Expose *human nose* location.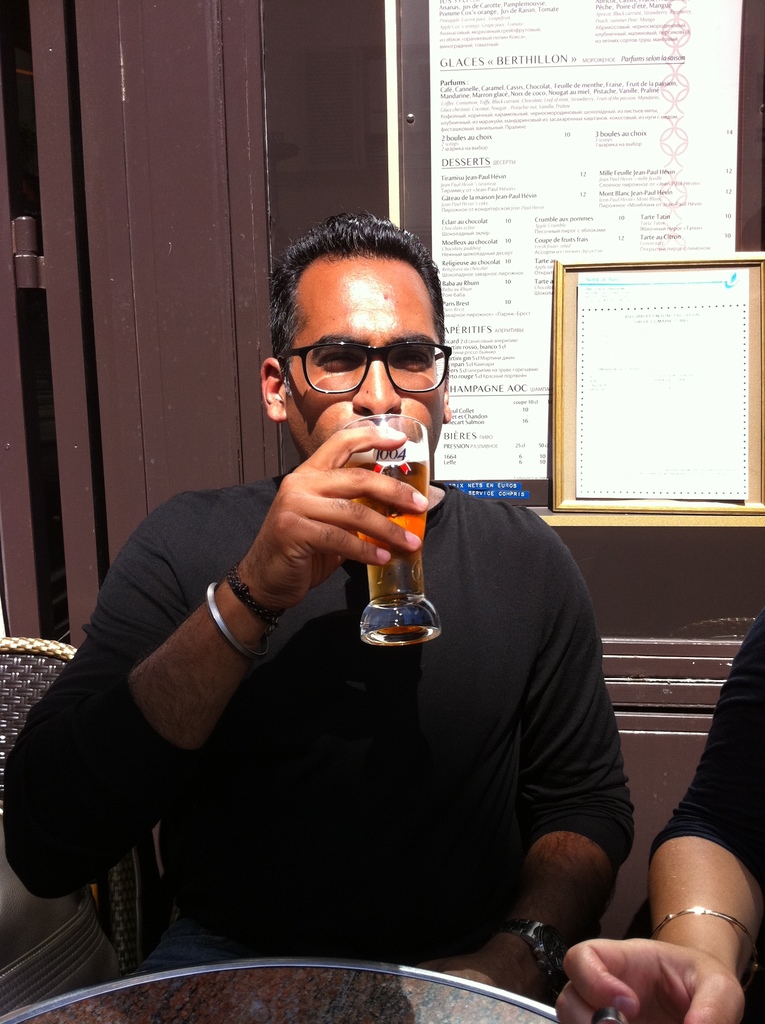
Exposed at box=[355, 351, 400, 415].
